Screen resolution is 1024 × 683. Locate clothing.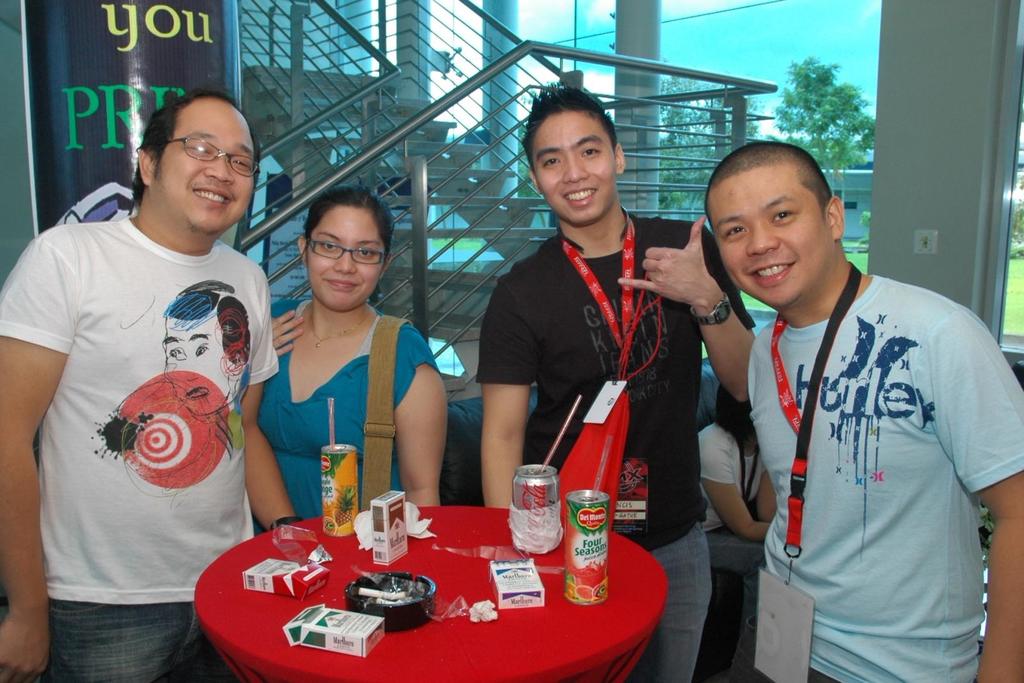
box(257, 294, 451, 522).
